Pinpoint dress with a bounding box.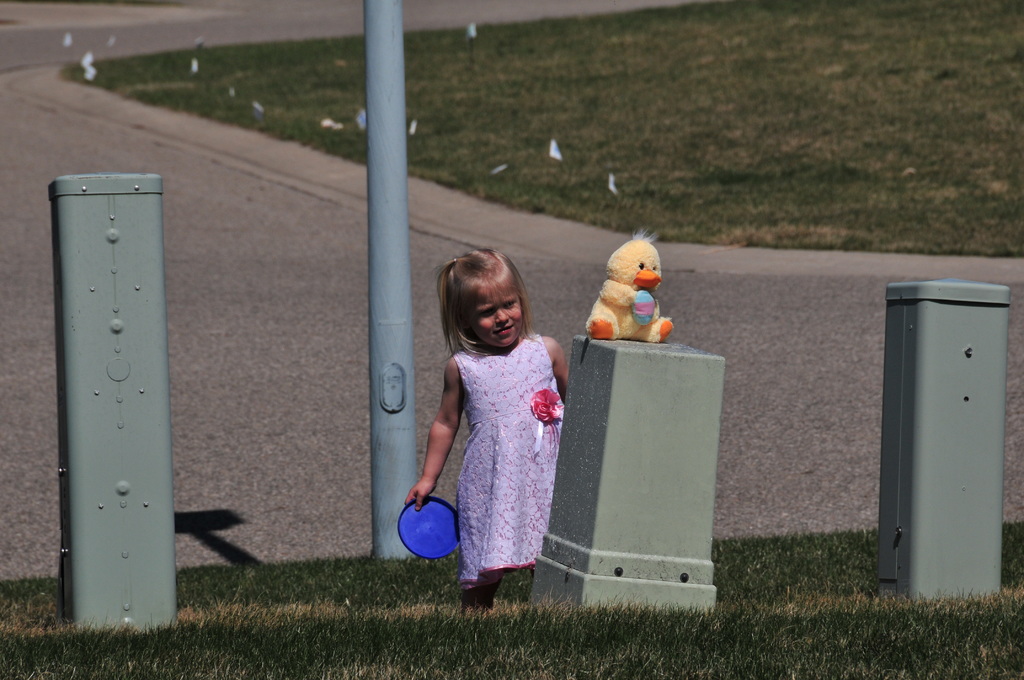
<bbox>410, 298, 570, 565</bbox>.
